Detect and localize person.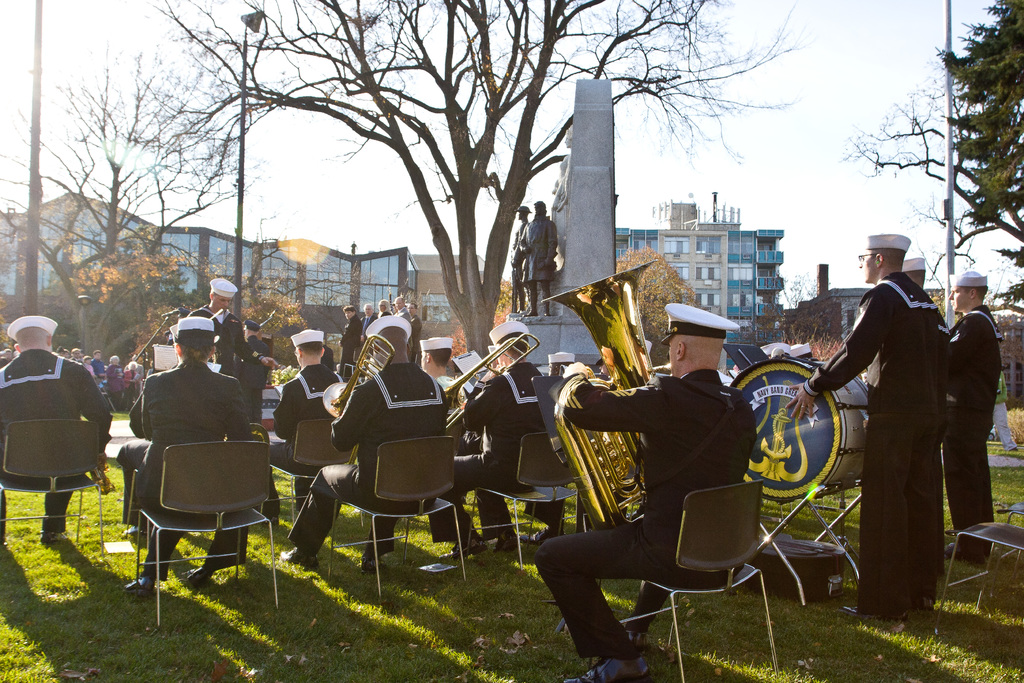
Localized at crop(787, 236, 948, 614).
